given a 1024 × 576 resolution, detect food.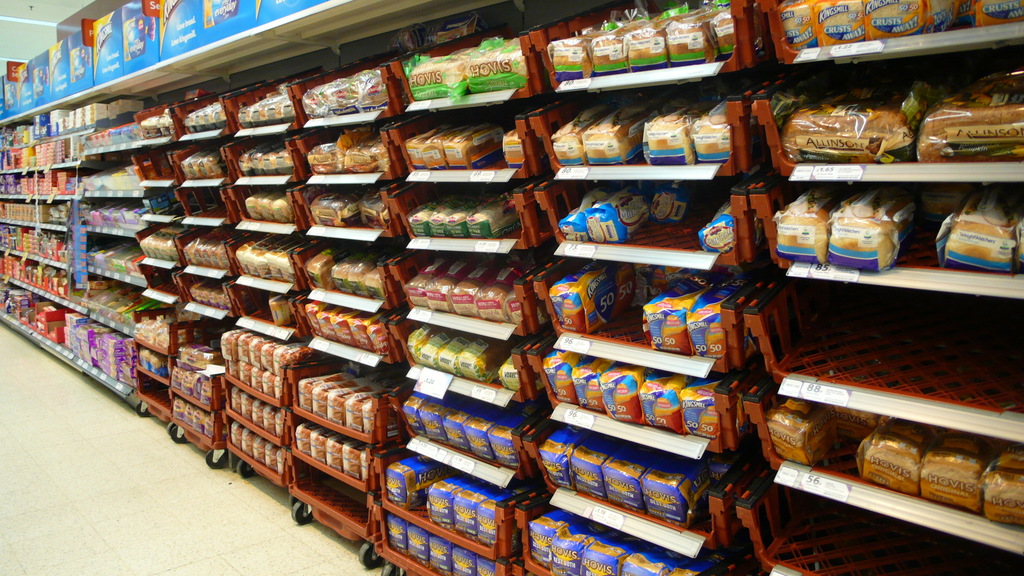
box=[249, 365, 265, 393].
